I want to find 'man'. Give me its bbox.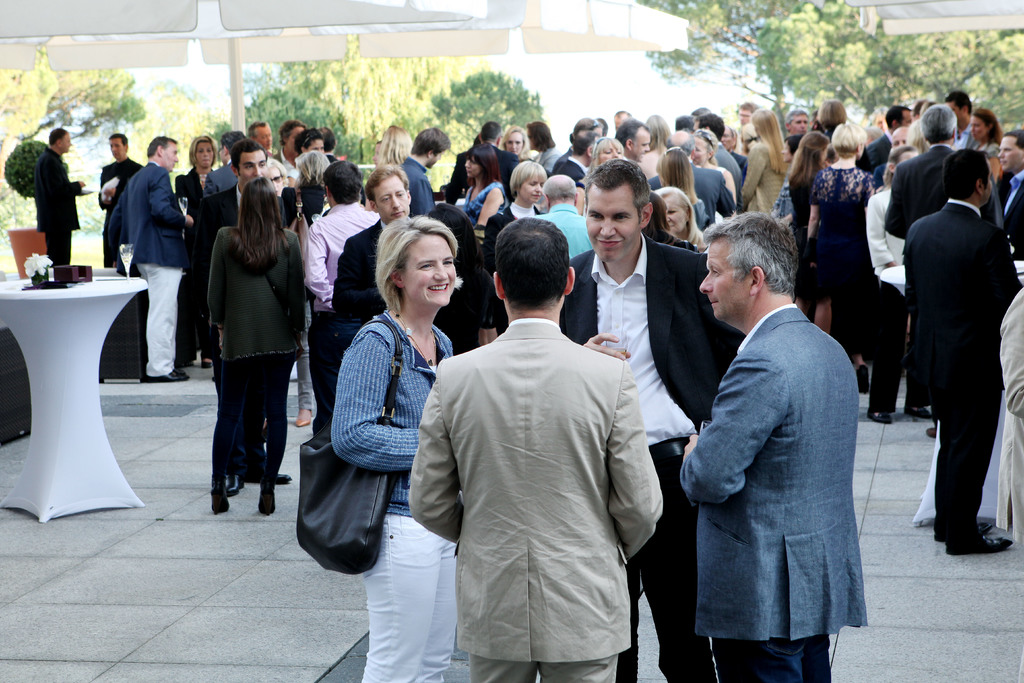
<region>872, 111, 885, 129</region>.
